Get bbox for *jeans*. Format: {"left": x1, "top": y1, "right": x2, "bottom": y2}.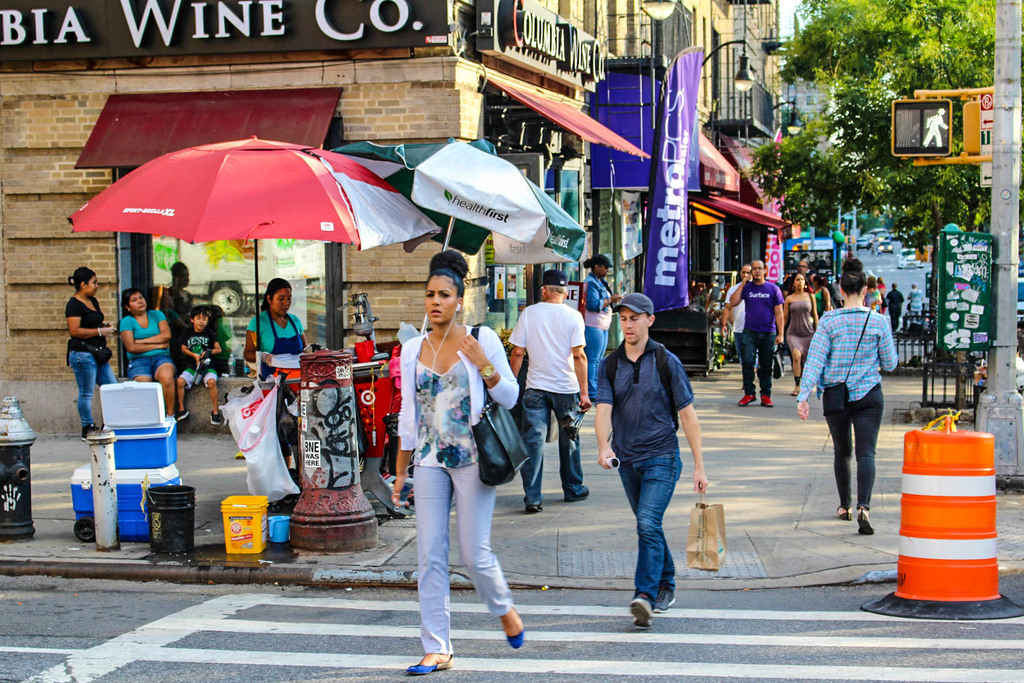
{"left": 619, "top": 454, "right": 682, "bottom": 601}.
